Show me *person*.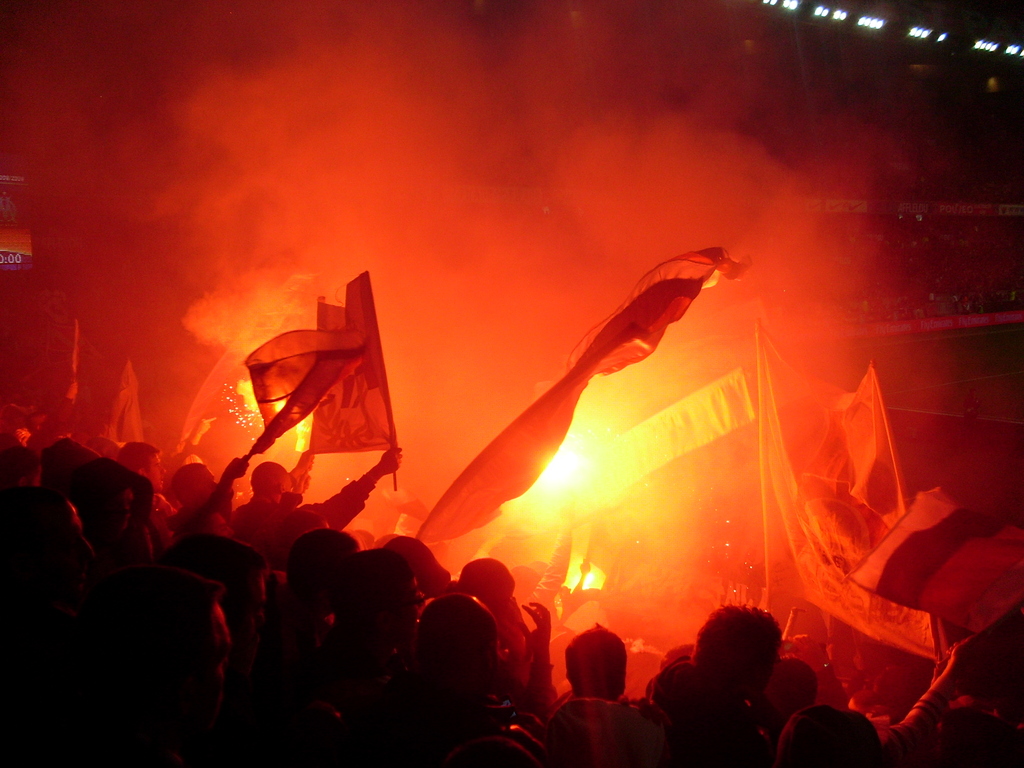
*person* is here: (x1=265, y1=523, x2=377, y2=673).
